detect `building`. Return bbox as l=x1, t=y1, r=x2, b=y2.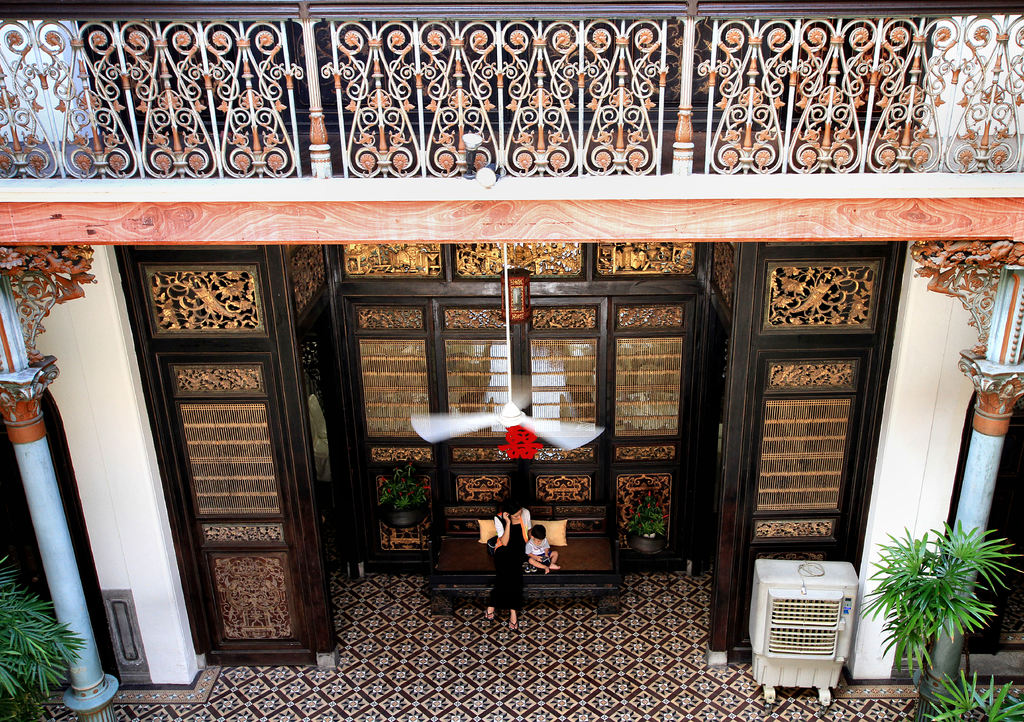
l=0, t=0, r=1023, b=721.
